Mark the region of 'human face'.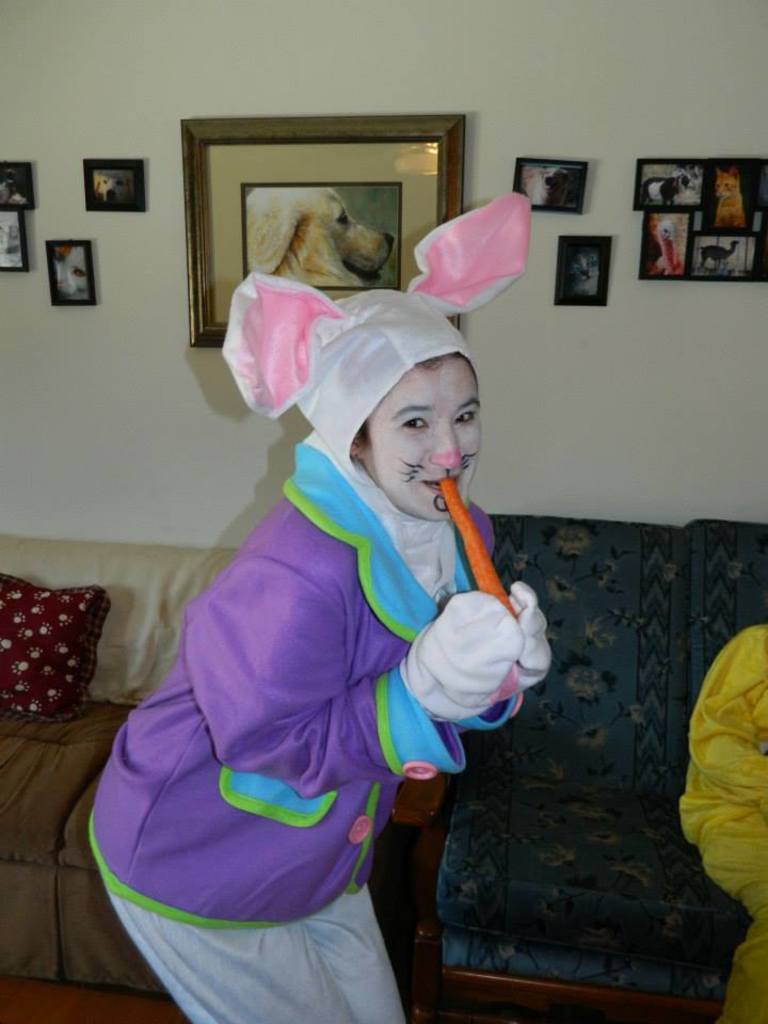
Region: bbox=[367, 361, 483, 522].
